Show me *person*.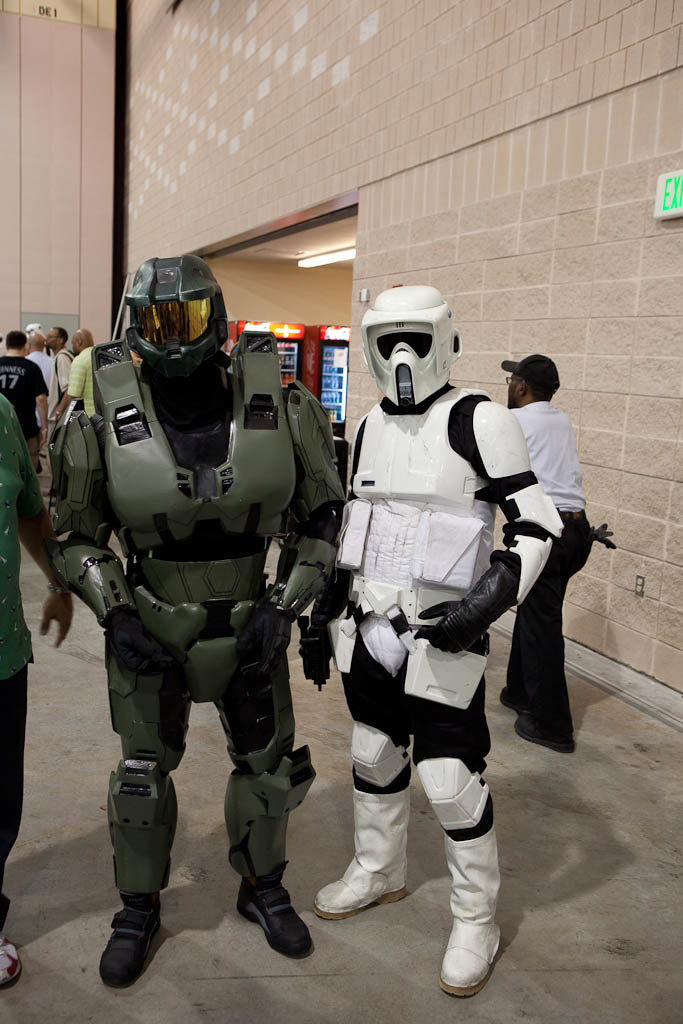
*person* is here: 83 219 330 958.
